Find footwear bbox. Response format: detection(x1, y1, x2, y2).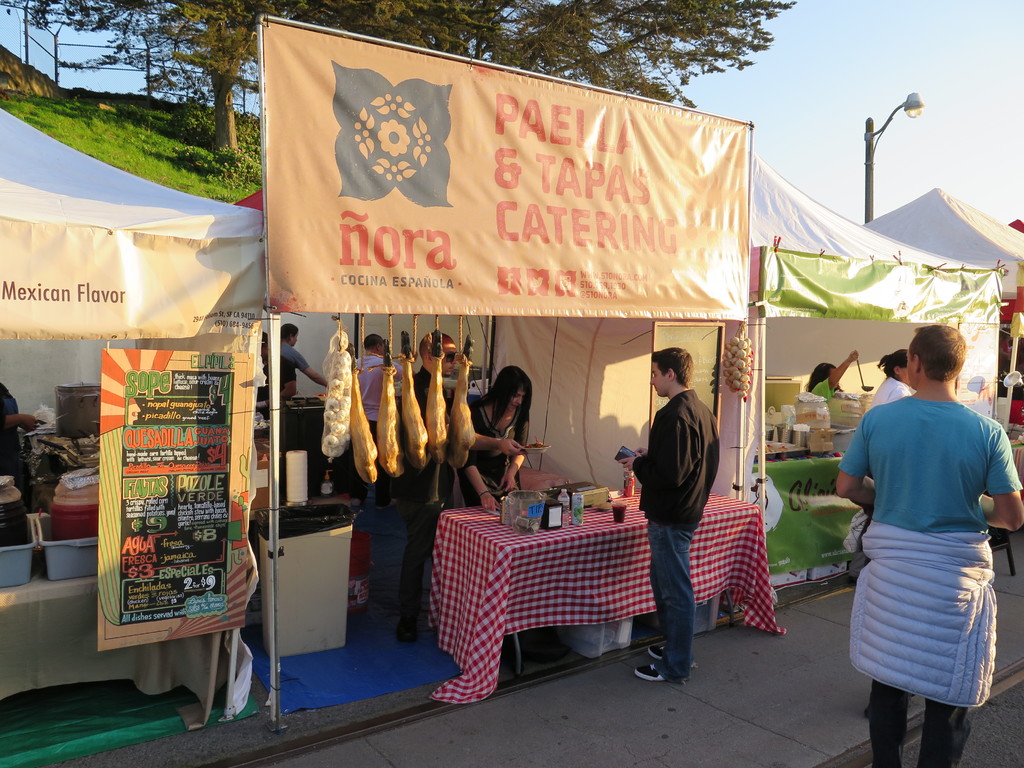
detection(647, 643, 667, 663).
